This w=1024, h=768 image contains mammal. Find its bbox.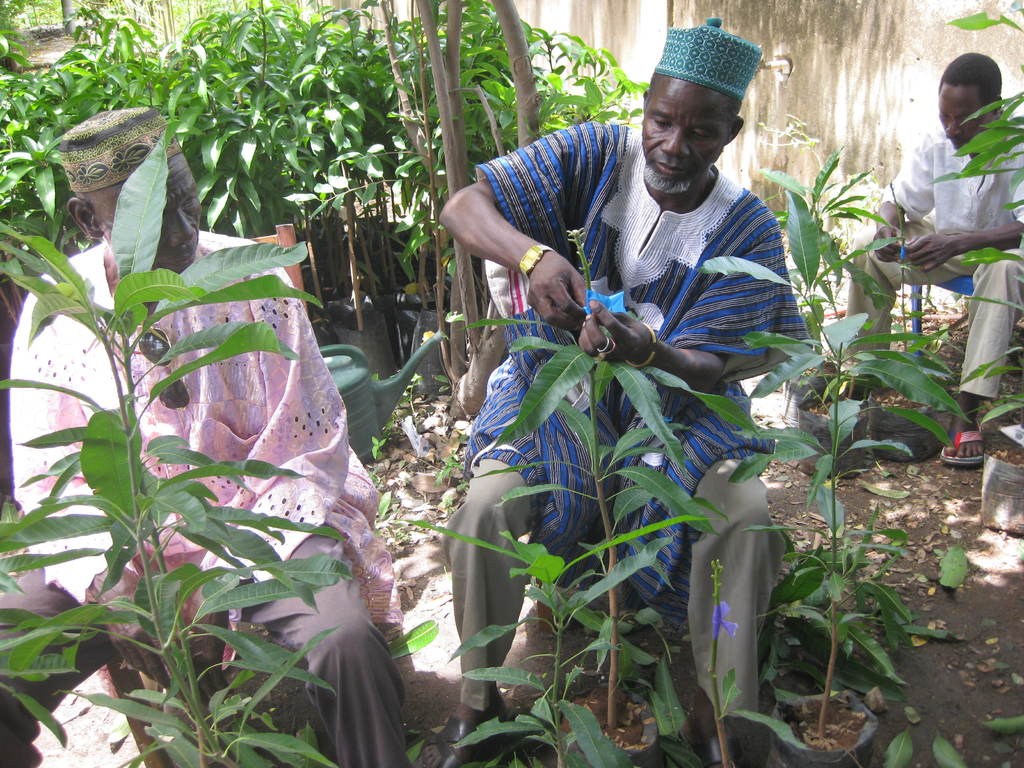
detection(440, 17, 815, 767).
